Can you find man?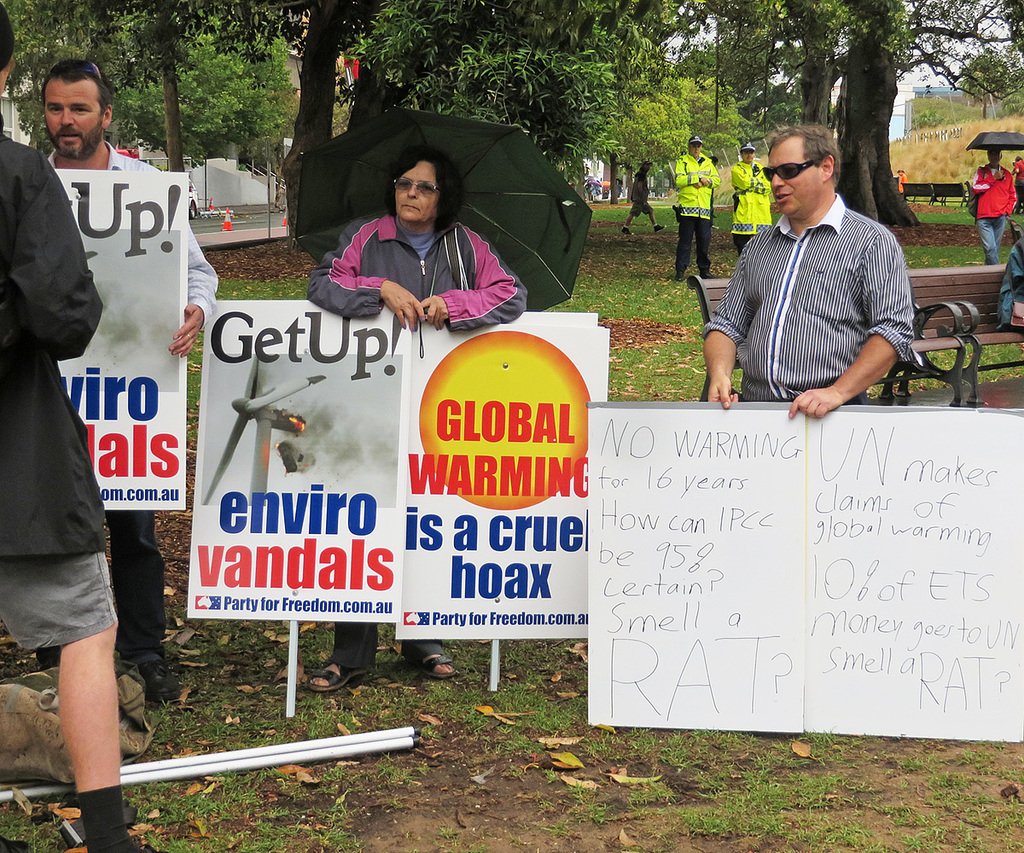
Yes, bounding box: 32, 60, 221, 702.
